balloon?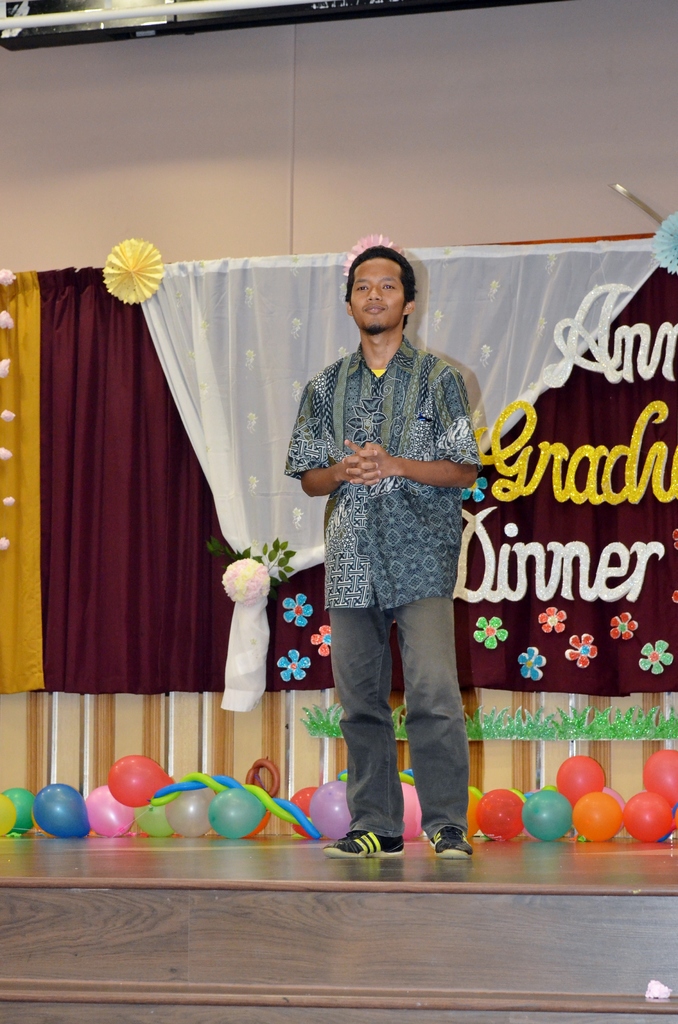
detection(398, 780, 423, 843)
